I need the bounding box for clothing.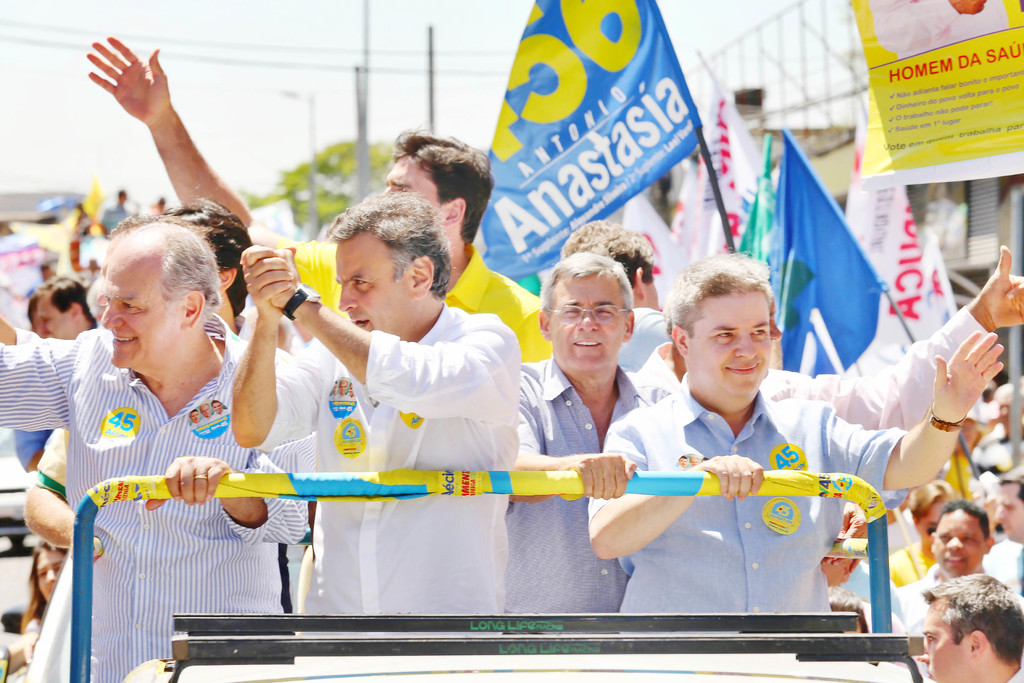
Here it is: left=977, top=536, right=1016, bottom=595.
